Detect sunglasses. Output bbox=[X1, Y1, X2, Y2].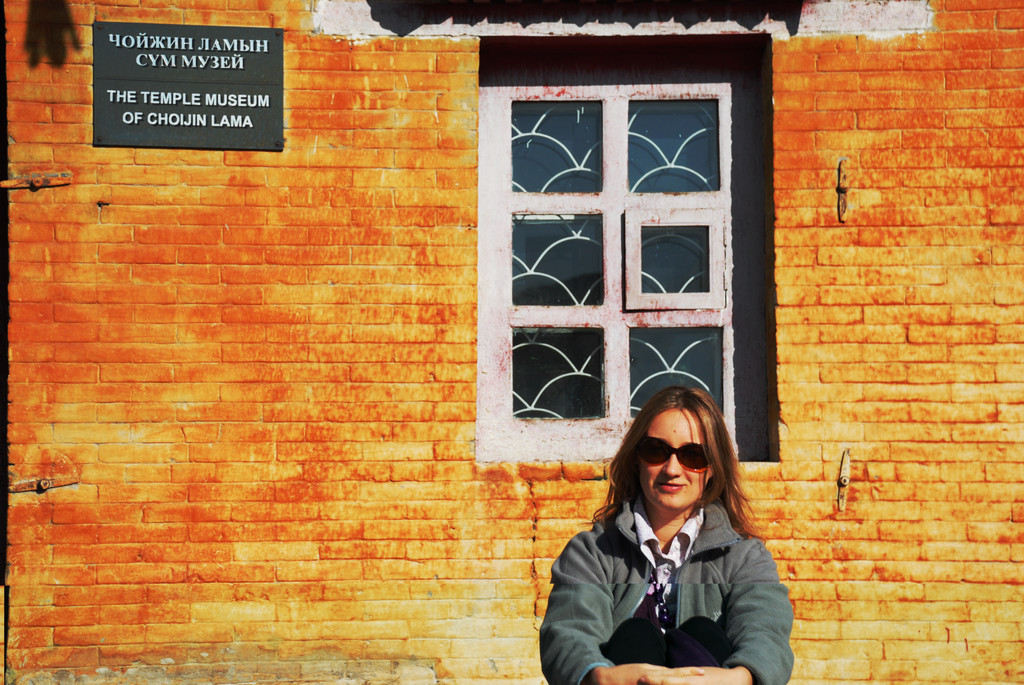
bbox=[634, 436, 716, 472].
